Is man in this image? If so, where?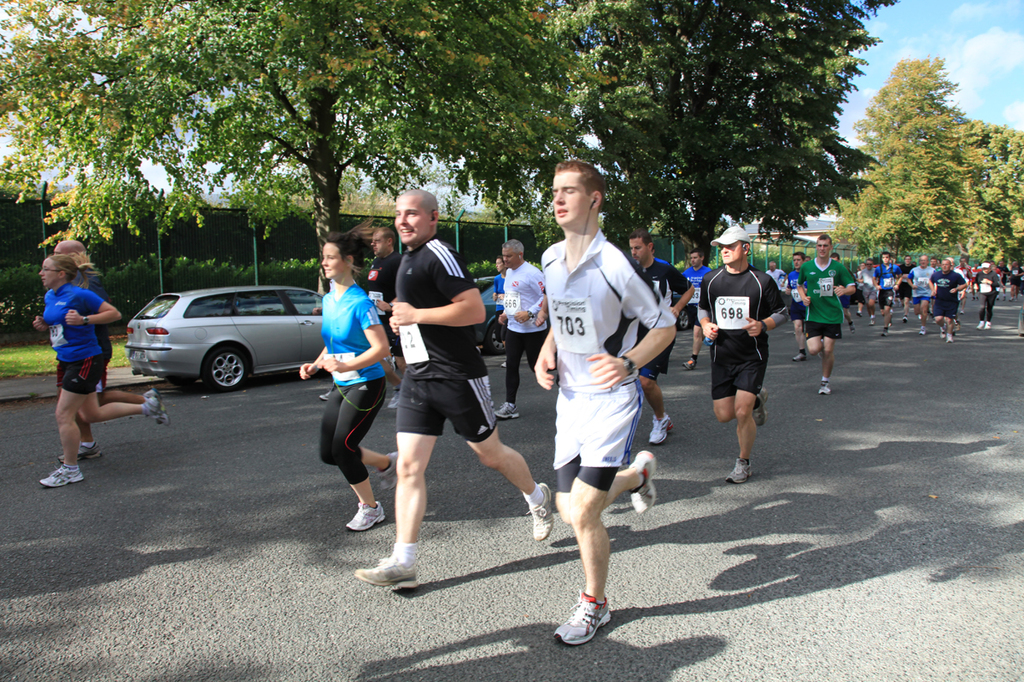
Yes, at x1=494 y1=237 x2=552 y2=420.
